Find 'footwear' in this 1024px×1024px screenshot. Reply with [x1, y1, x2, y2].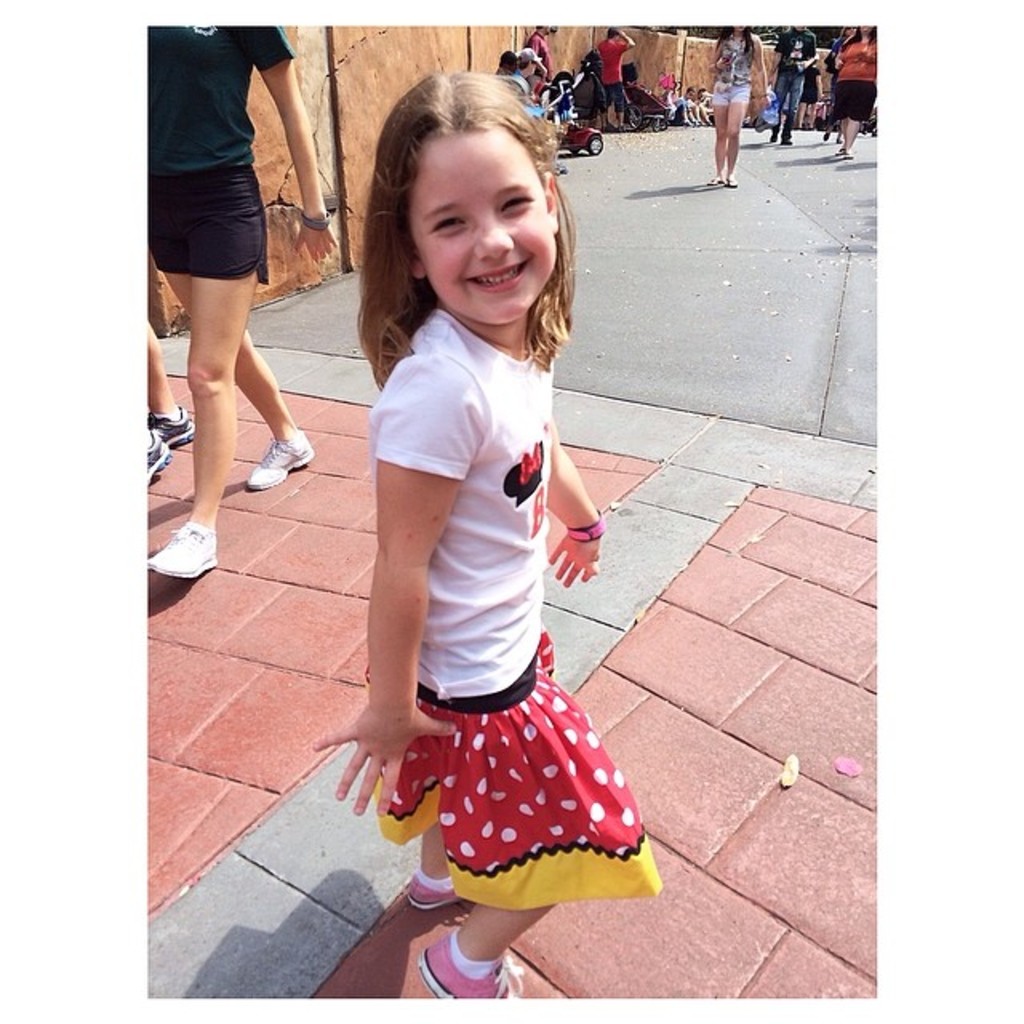
[147, 406, 195, 446].
